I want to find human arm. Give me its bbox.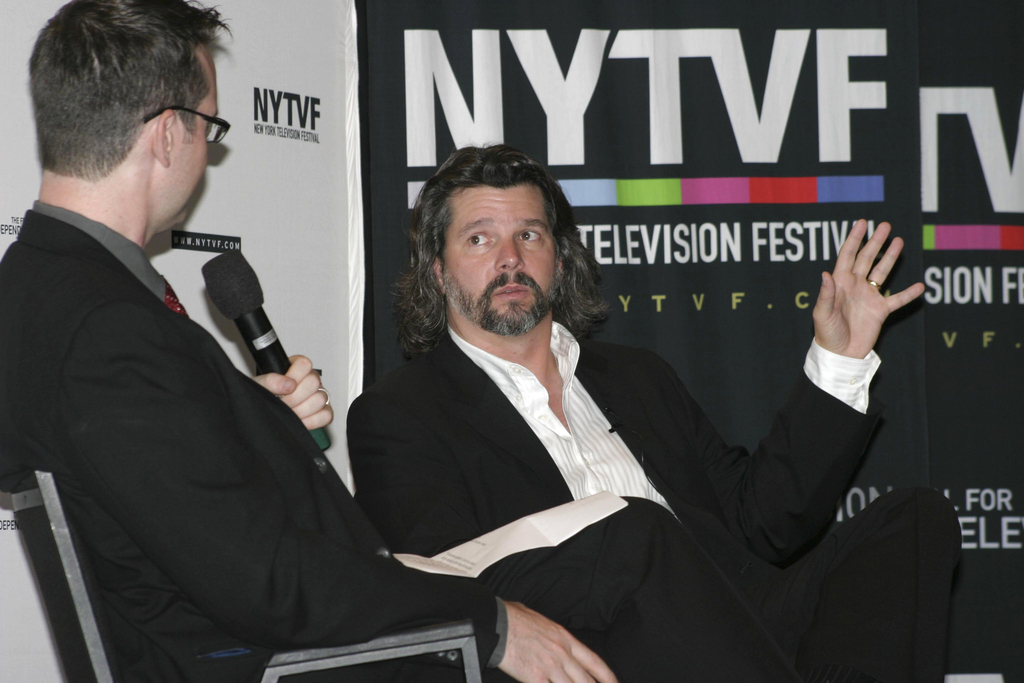
[601,219,922,568].
